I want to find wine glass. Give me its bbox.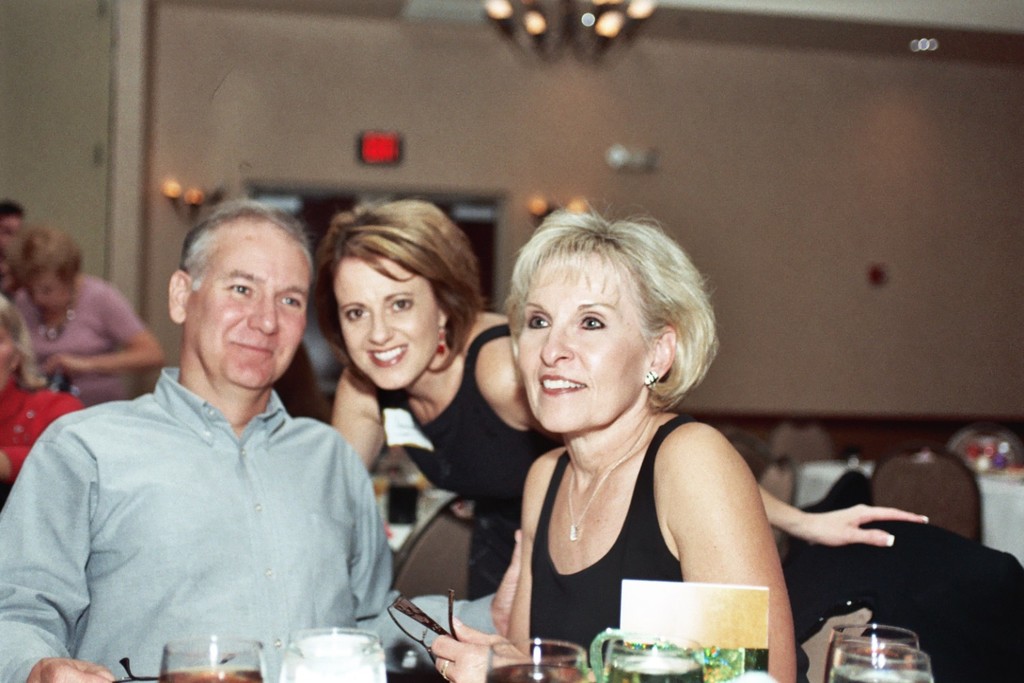
crop(606, 635, 701, 682).
